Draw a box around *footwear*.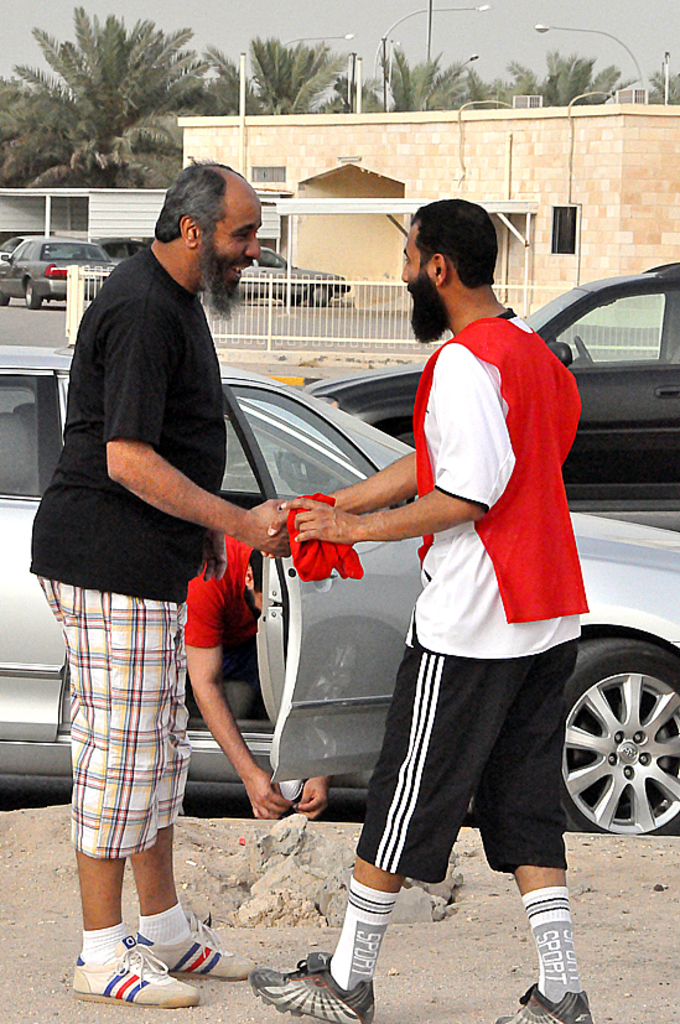
{"left": 249, "top": 950, "right": 375, "bottom": 1023}.
